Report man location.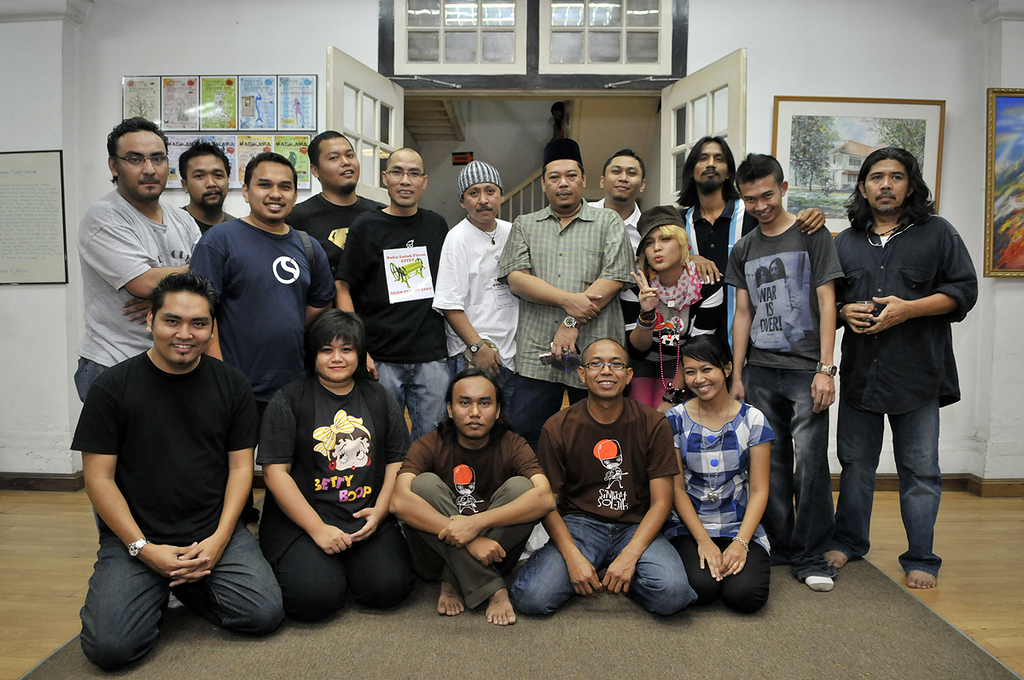
Report: rect(386, 374, 565, 623).
